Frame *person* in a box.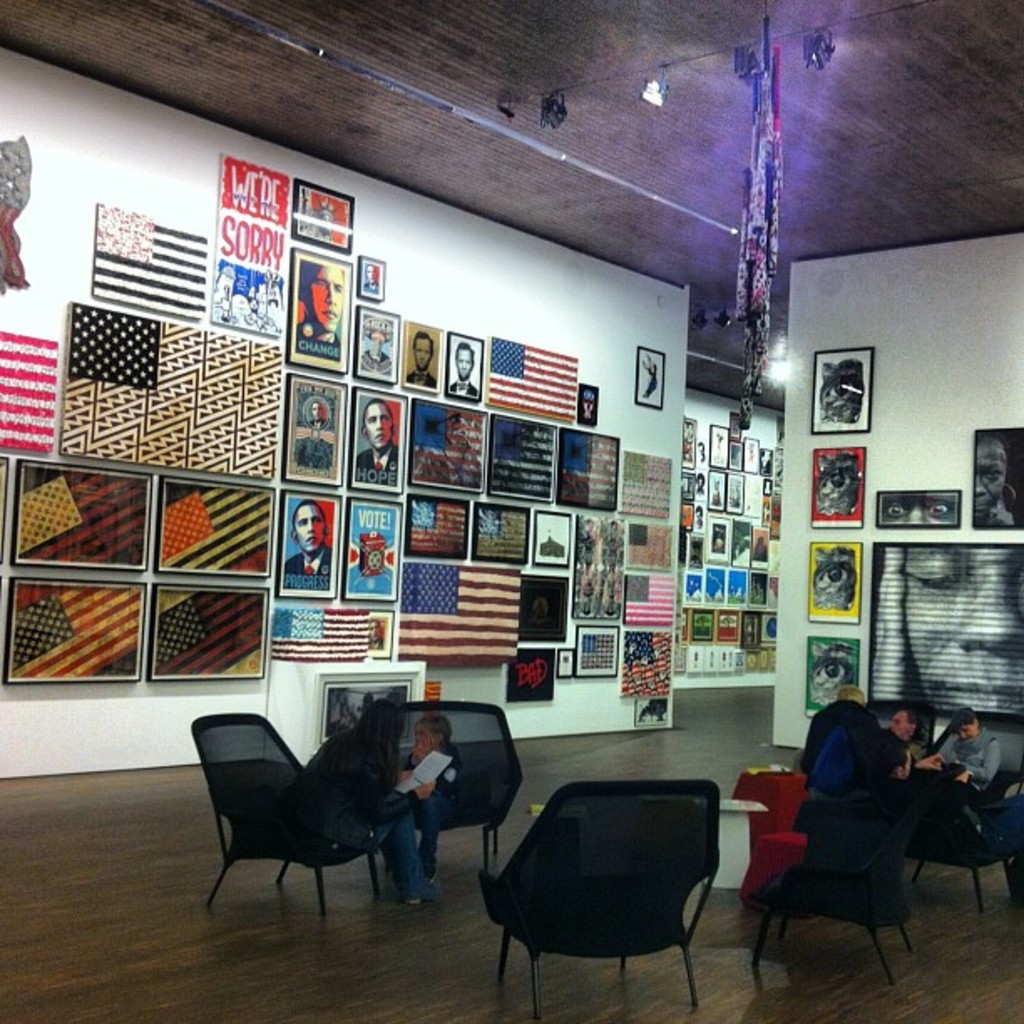
<region>934, 703, 1007, 791</region>.
